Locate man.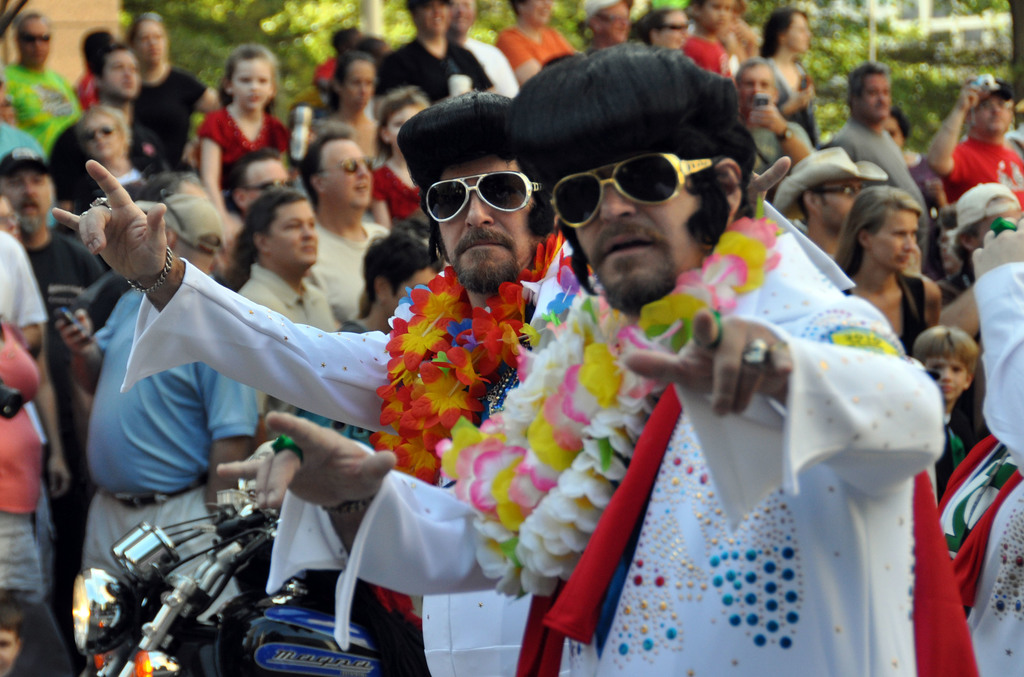
Bounding box: x1=824, y1=61, x2=931, y2=253.
